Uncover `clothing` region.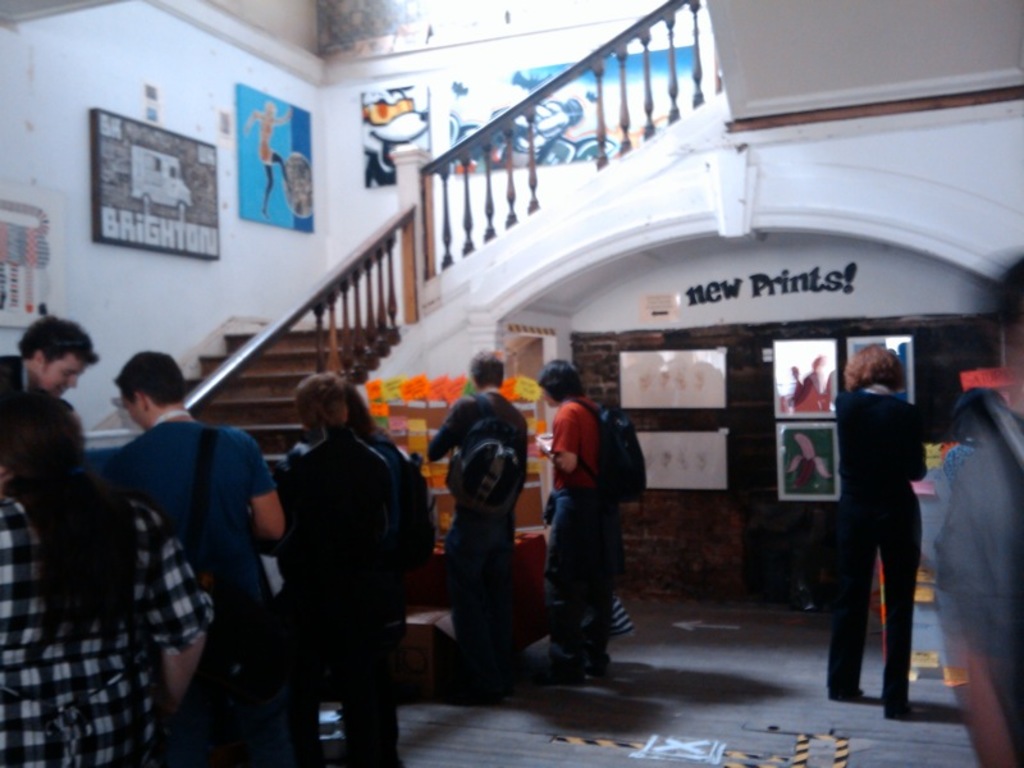
Uncovered: <bbox>261, 431, 390, 767</bbox>.
